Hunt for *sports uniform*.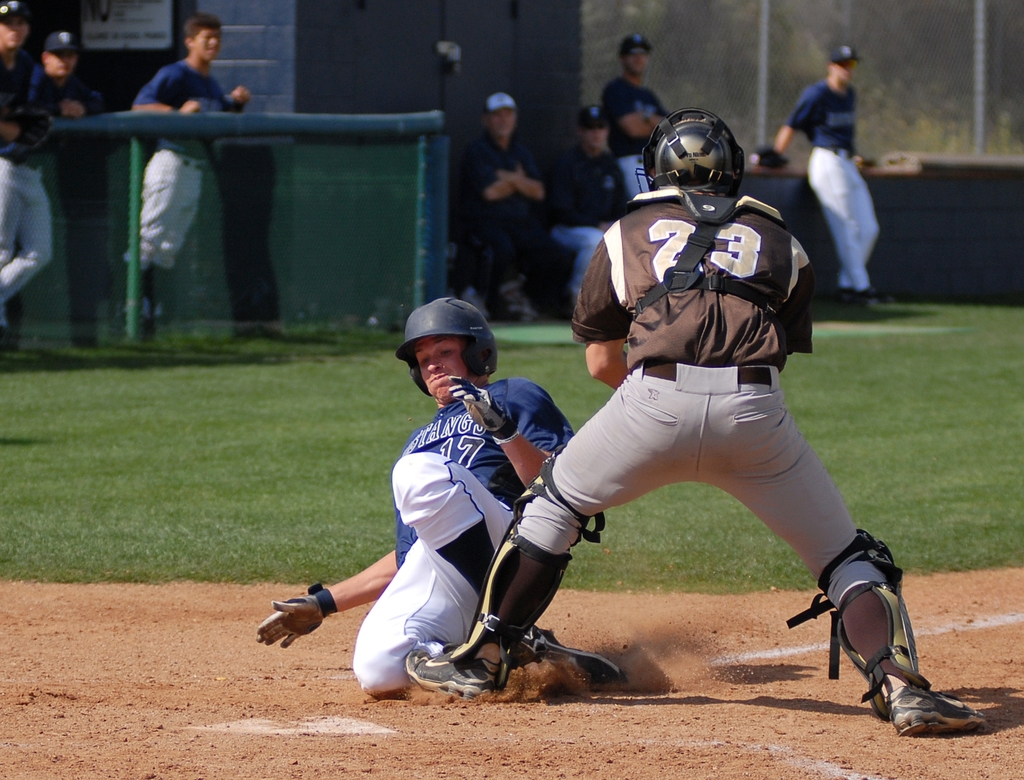
Hunted down at rect(298, 292, 596, 707).
